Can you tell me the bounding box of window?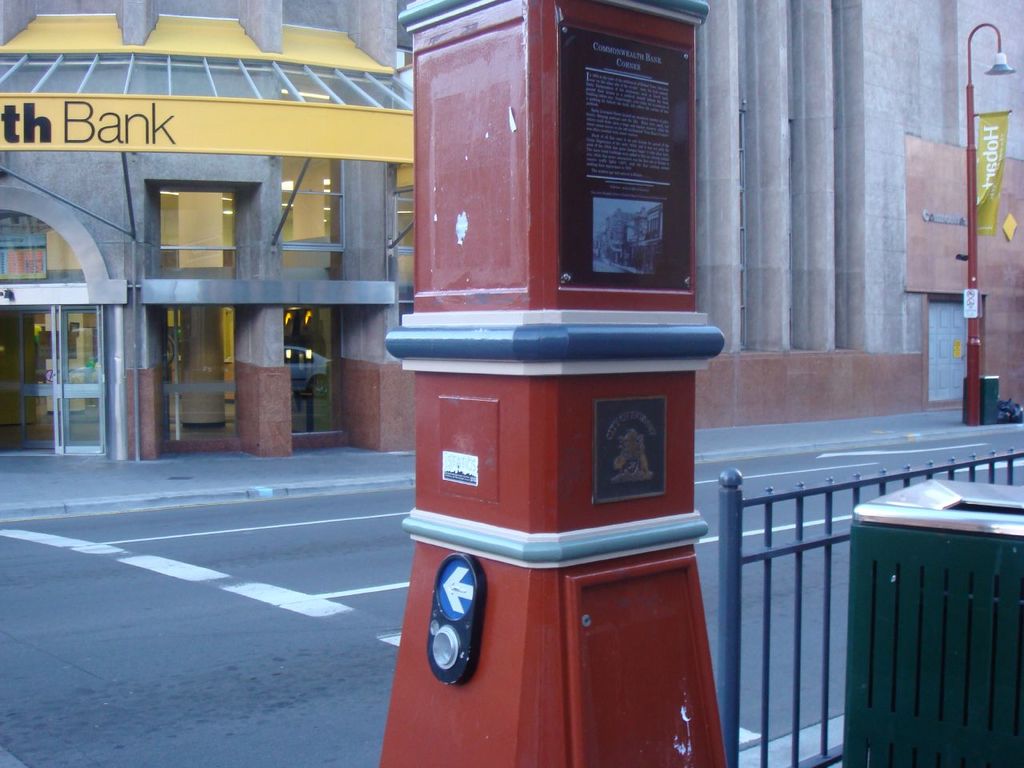
<region>282, 310, 343, 431</region>.
